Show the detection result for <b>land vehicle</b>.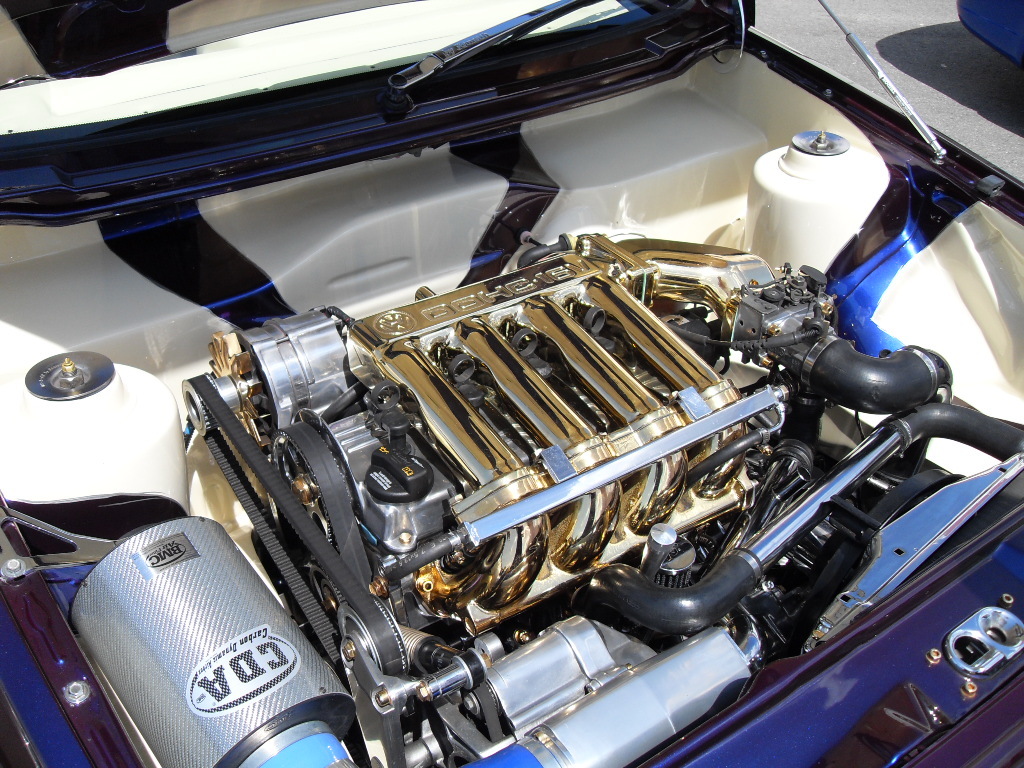
<region>0, 0, 1023, 766</region>.
